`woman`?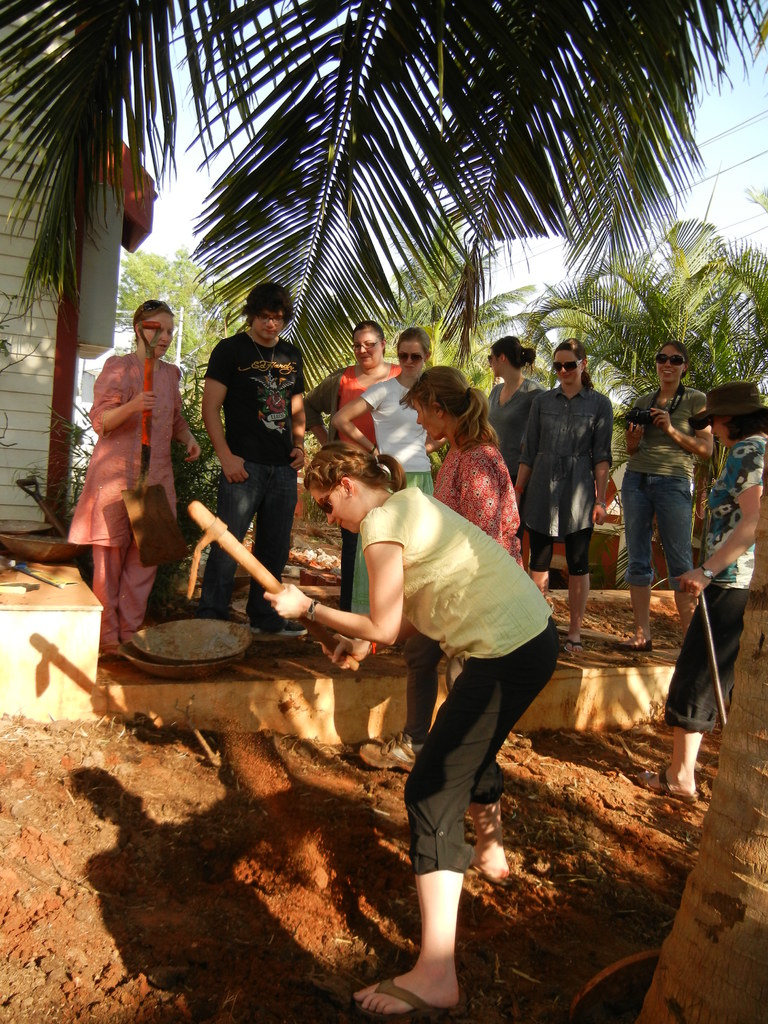
BBox(405, 365, 549, 561)
